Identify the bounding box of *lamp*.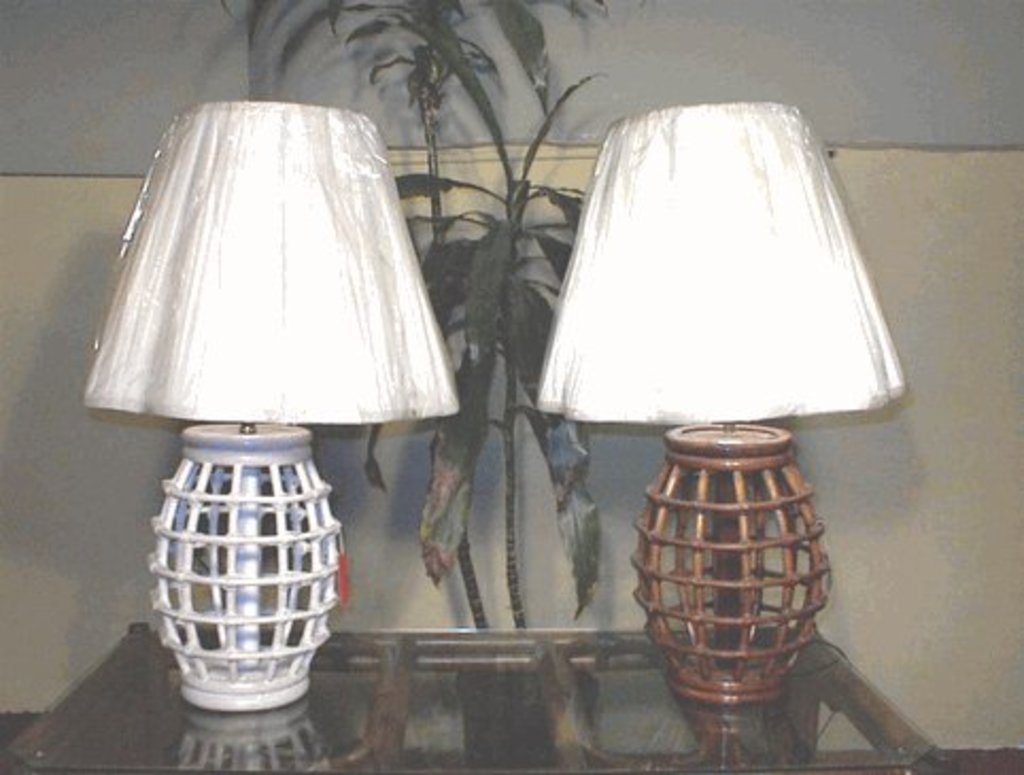
box=[76, 98, 467, 716].
